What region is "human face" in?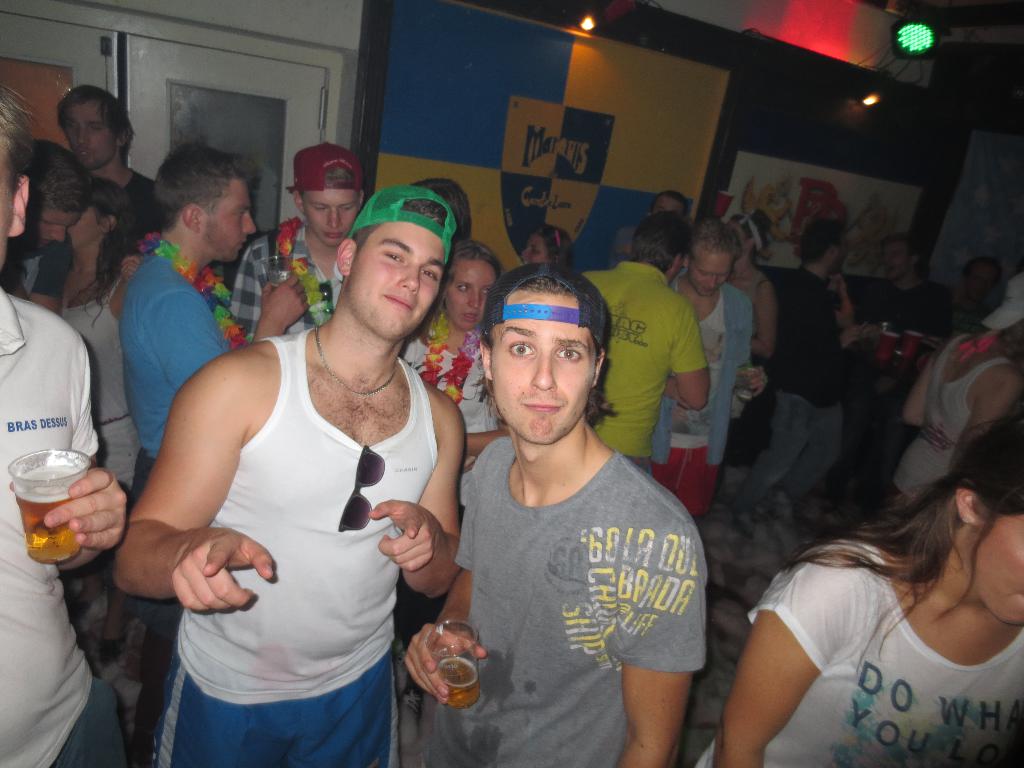
(202,177,256,262).
